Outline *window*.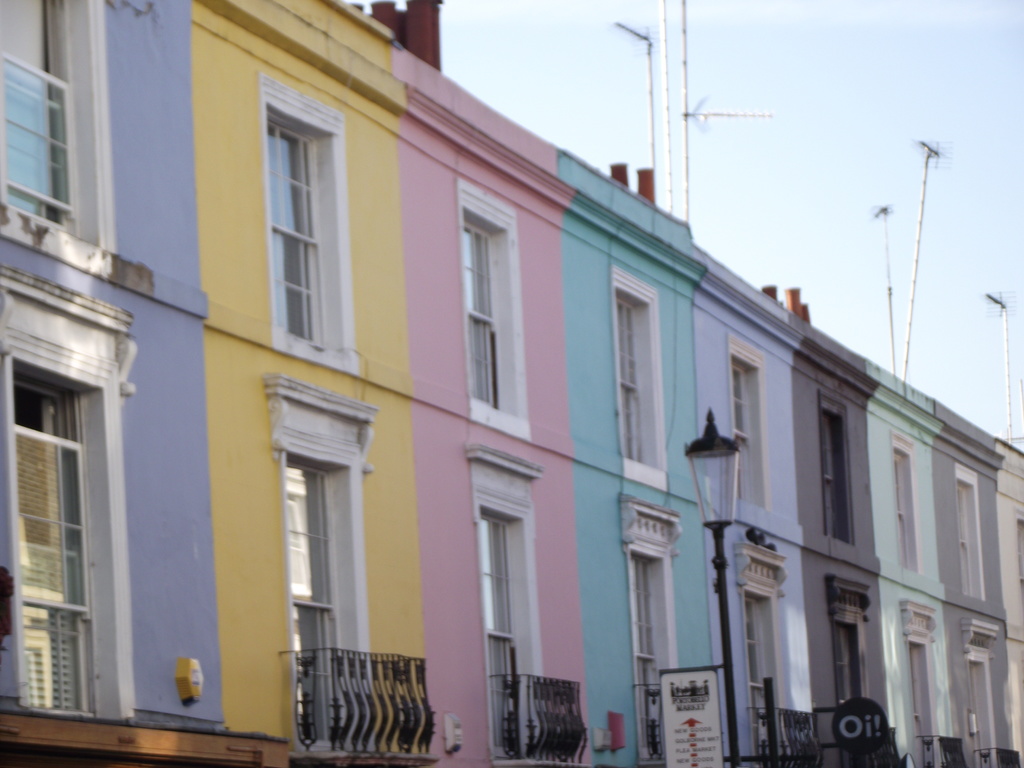
Outline: <region>892, 601, 937, 767</region>.
